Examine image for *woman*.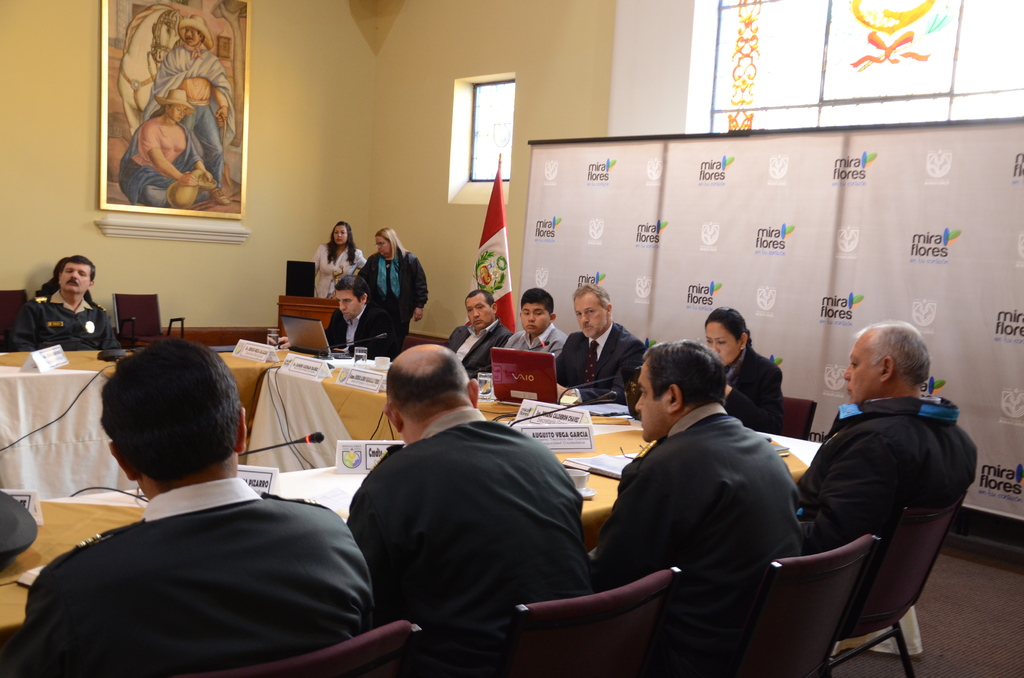
Examination result: {"left": 703, "top": 304, "right": 781, "bottom": 435}.
